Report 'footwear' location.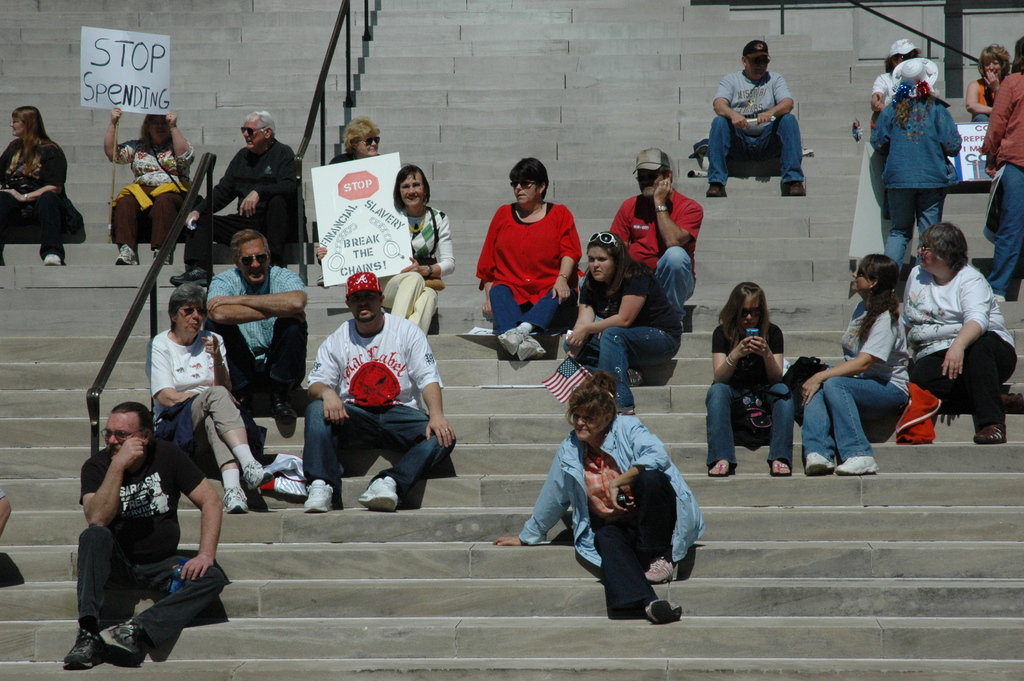
Report: box=[516, 335, 550, 361].
